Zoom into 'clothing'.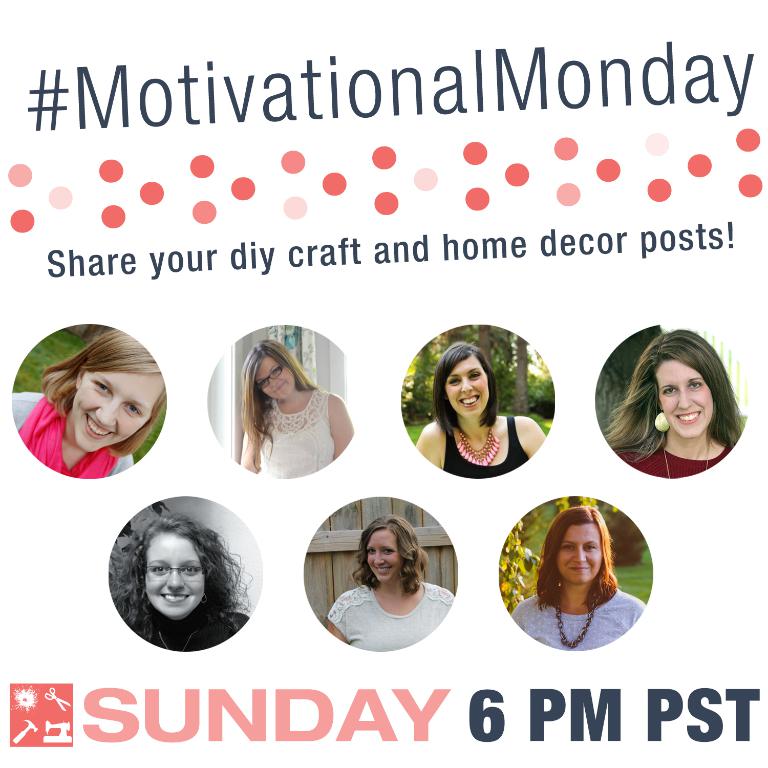
Zoom target: (612, 439, 732, 482).
